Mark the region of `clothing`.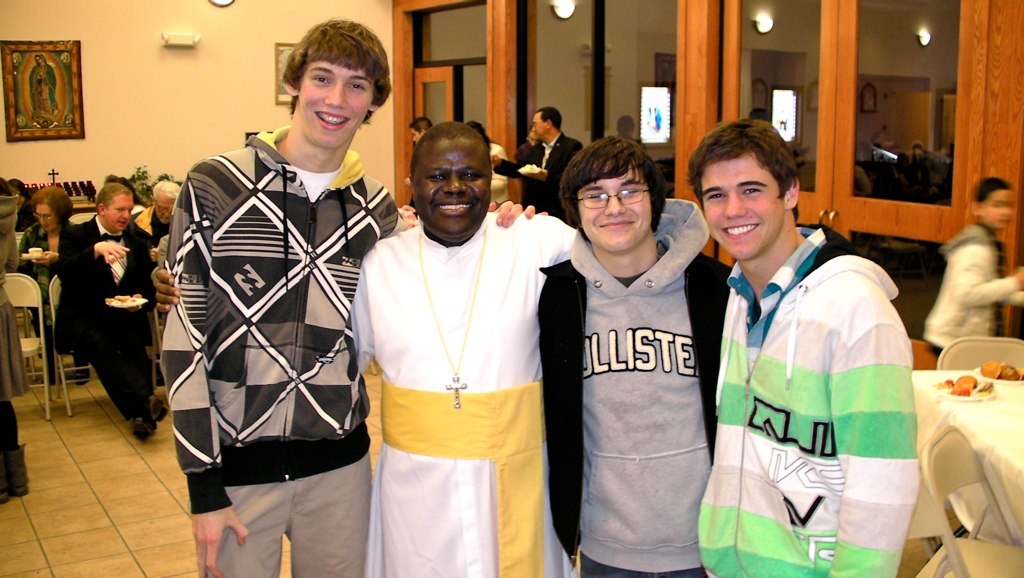
Region: <box>339,220,568,572</box>.
